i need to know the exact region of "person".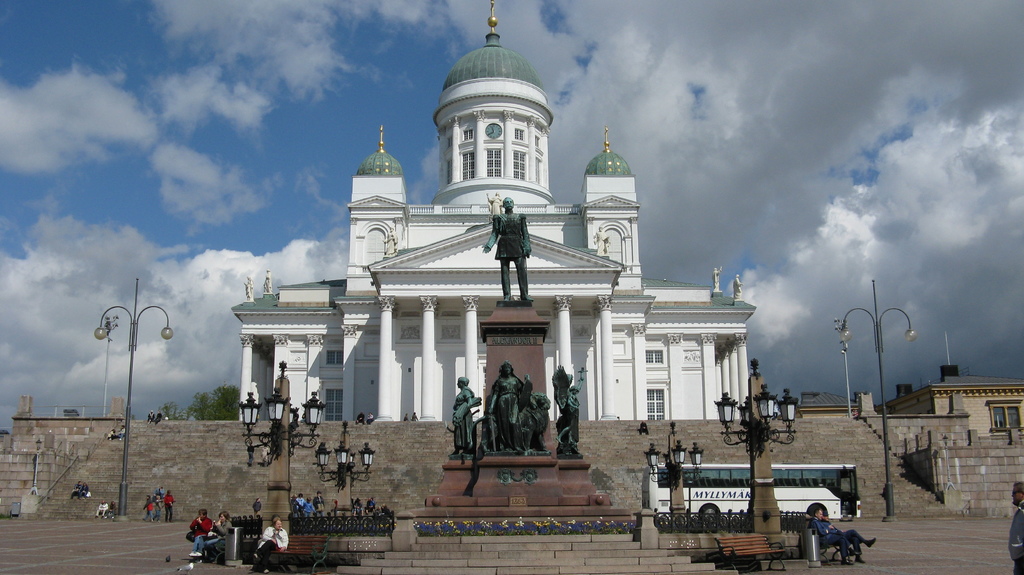
Region: <region>383, 225, 396, 257</region>.
